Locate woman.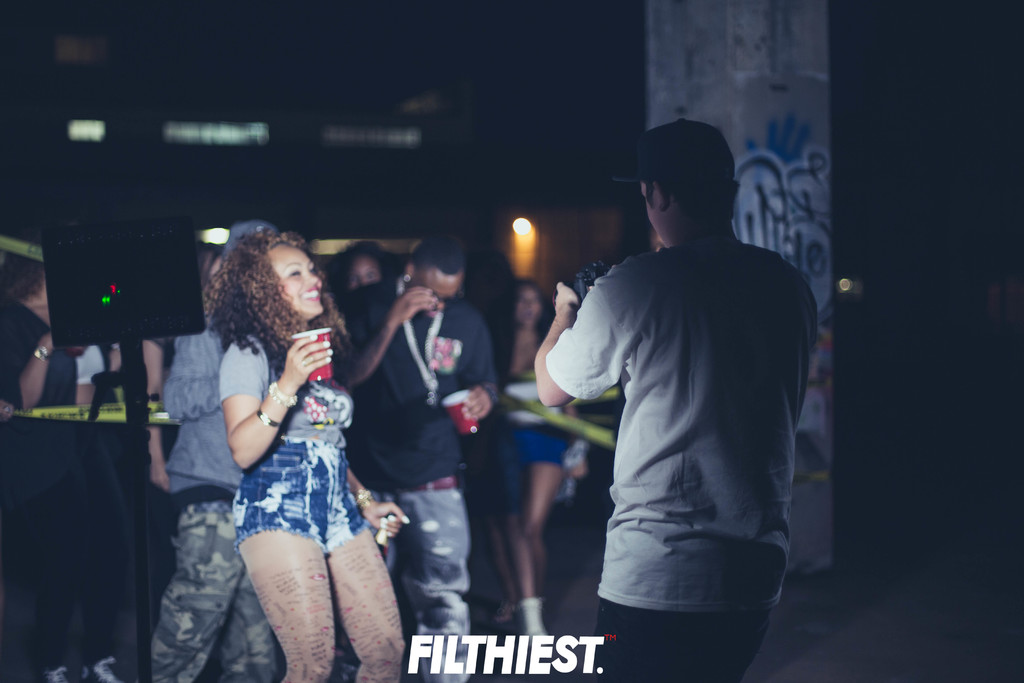
Bounding box: [325, 235, 399, 297].
